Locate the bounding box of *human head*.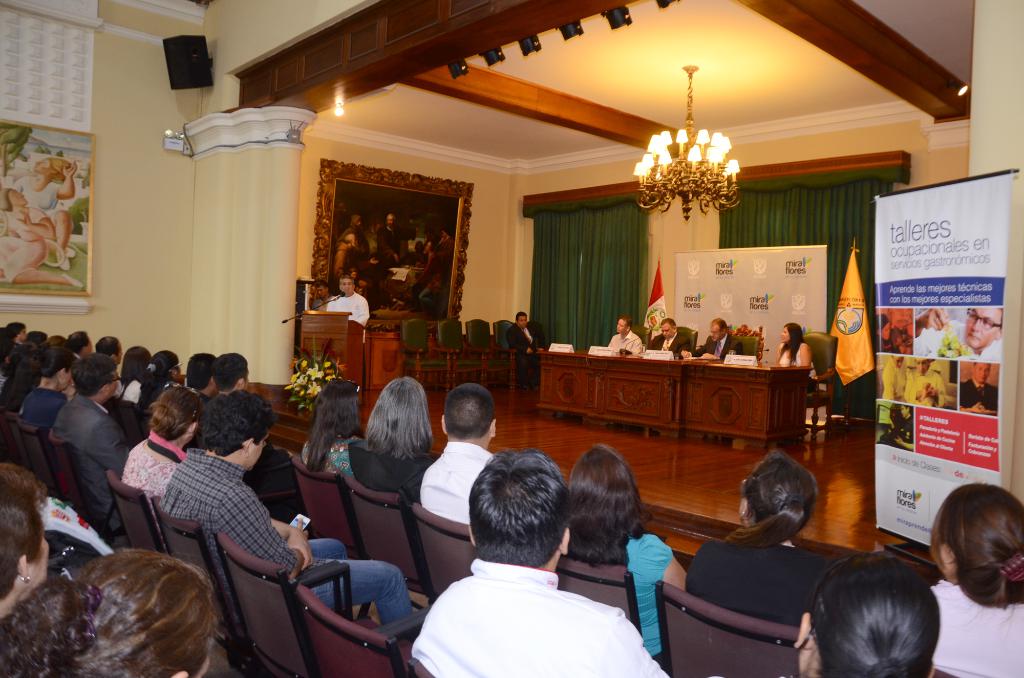
Bounding box: detection(366, 373, 432, 454).
